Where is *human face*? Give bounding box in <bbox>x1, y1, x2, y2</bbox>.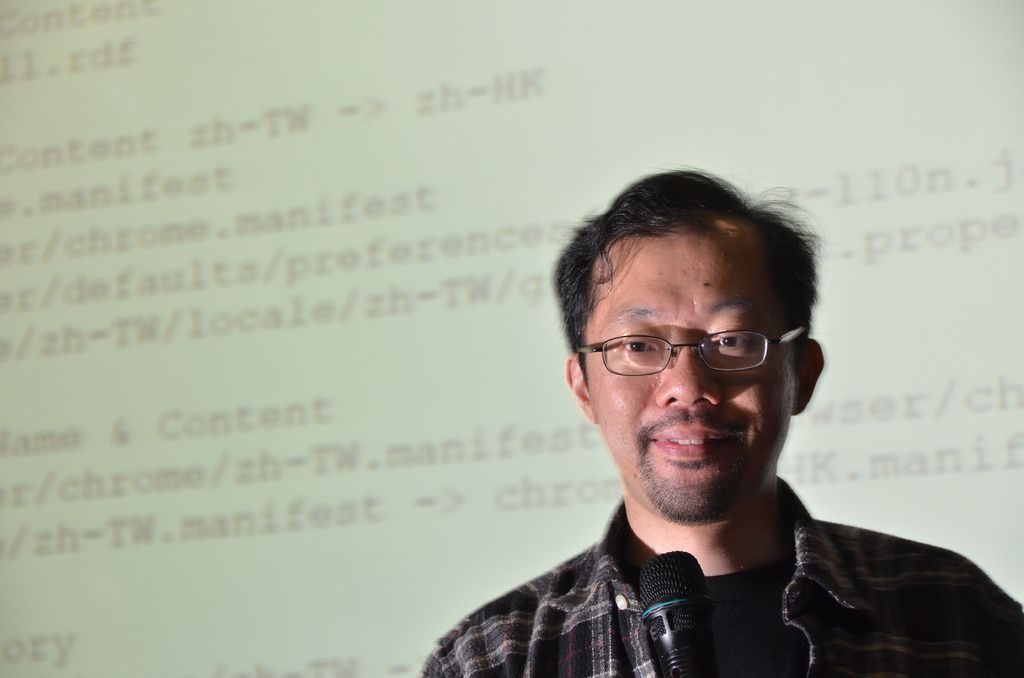
<bbox>580, 204, 798, 524</bbox>.
